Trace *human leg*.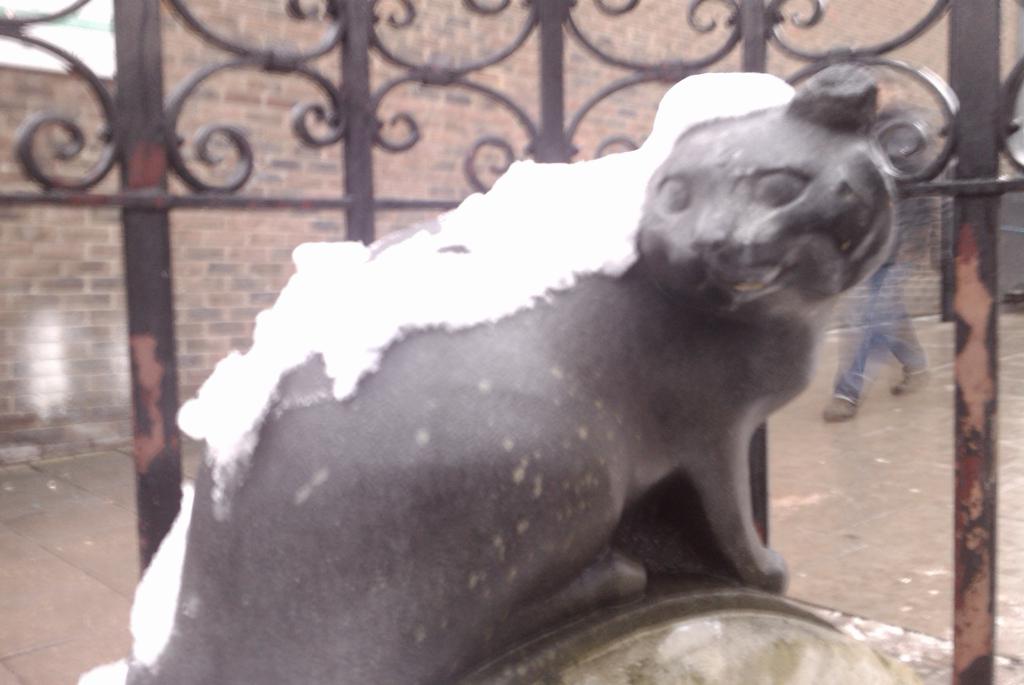
Traced to box=[821, 270, 886, 423].
